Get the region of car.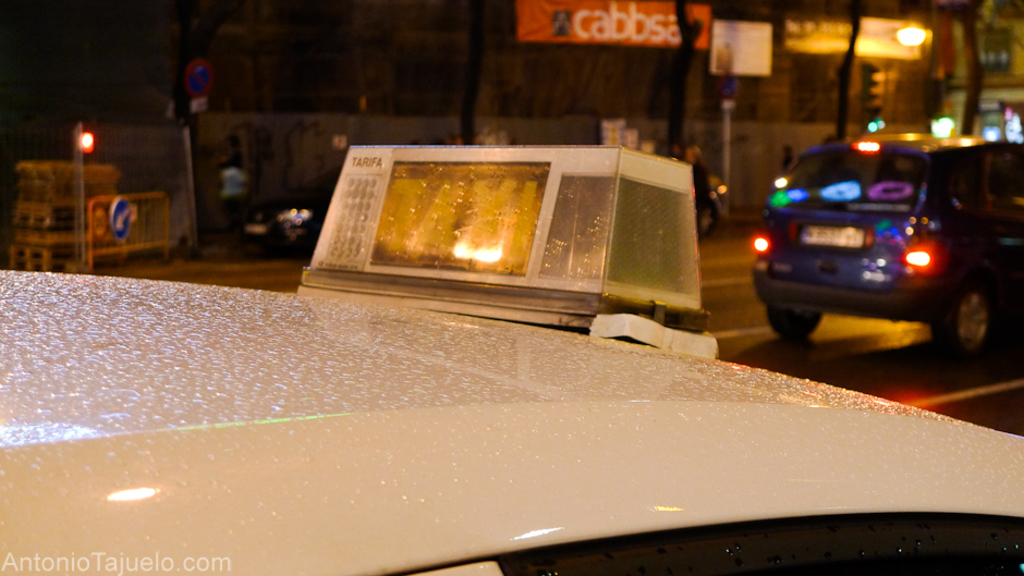
<box>754,125,1011,364</box>.
